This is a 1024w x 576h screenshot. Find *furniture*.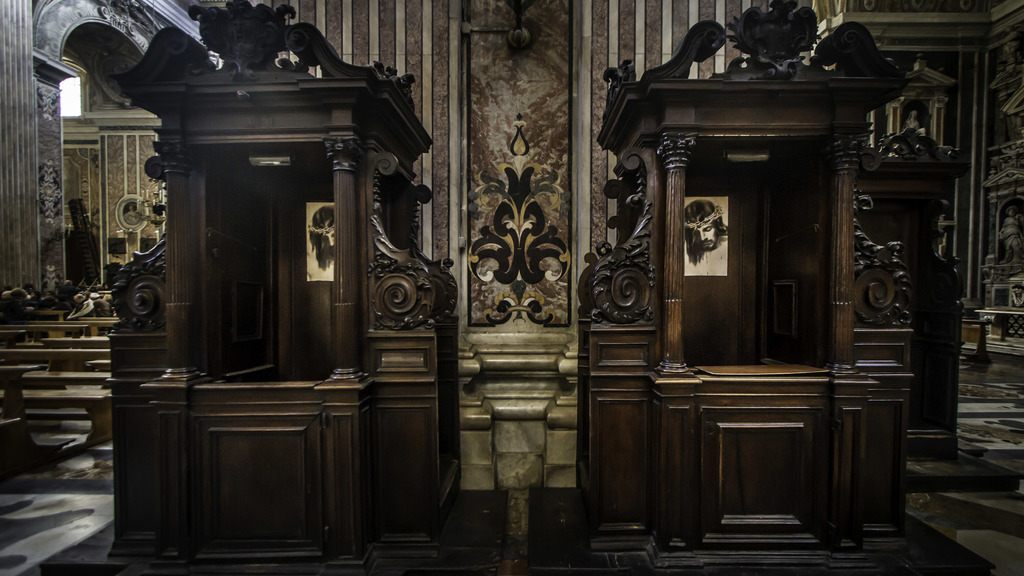
Bounding box: Rect(107, 0, 465, 575).
